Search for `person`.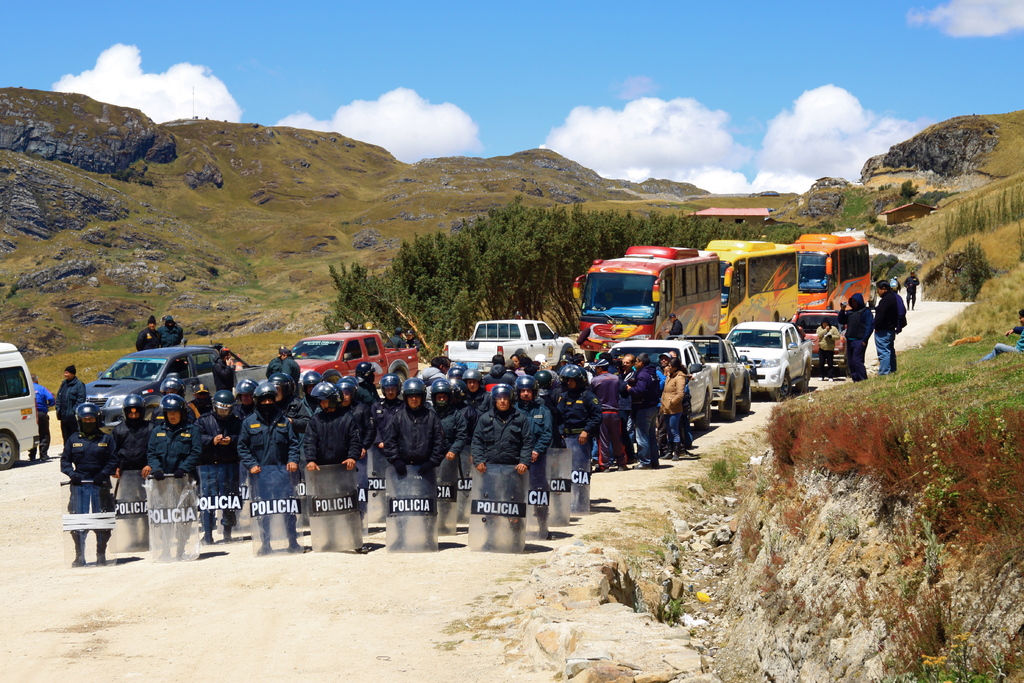
Found at crop(543, 366, 602, 514).
